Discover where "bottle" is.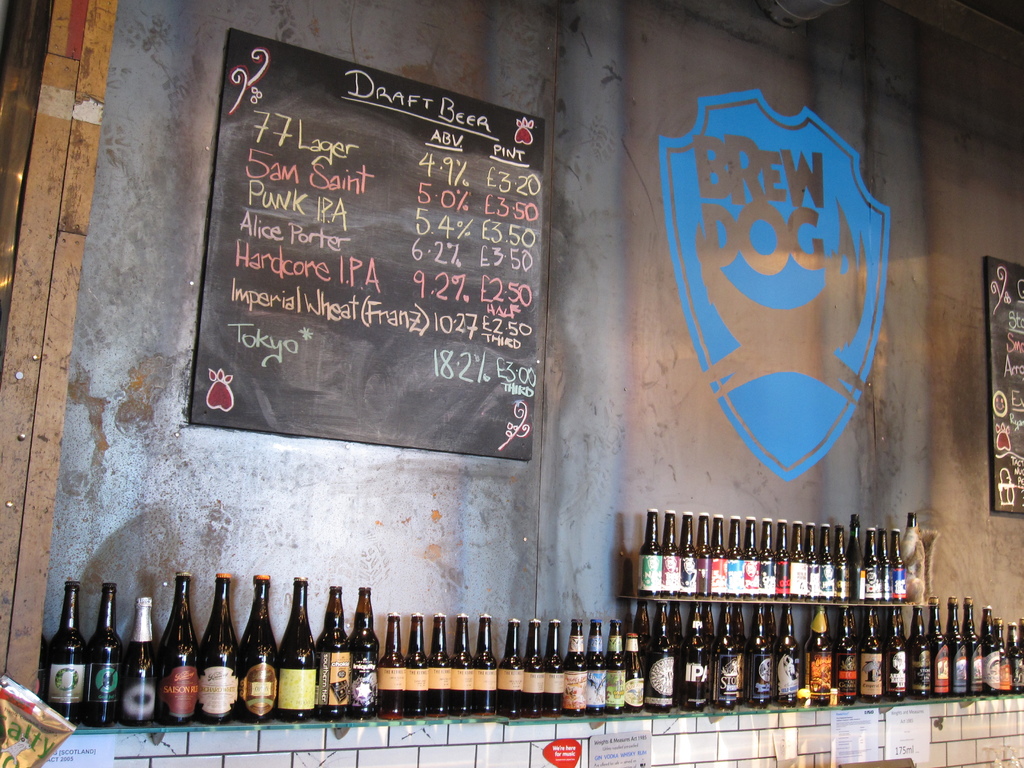
Discovered at (557,616,580,719).
